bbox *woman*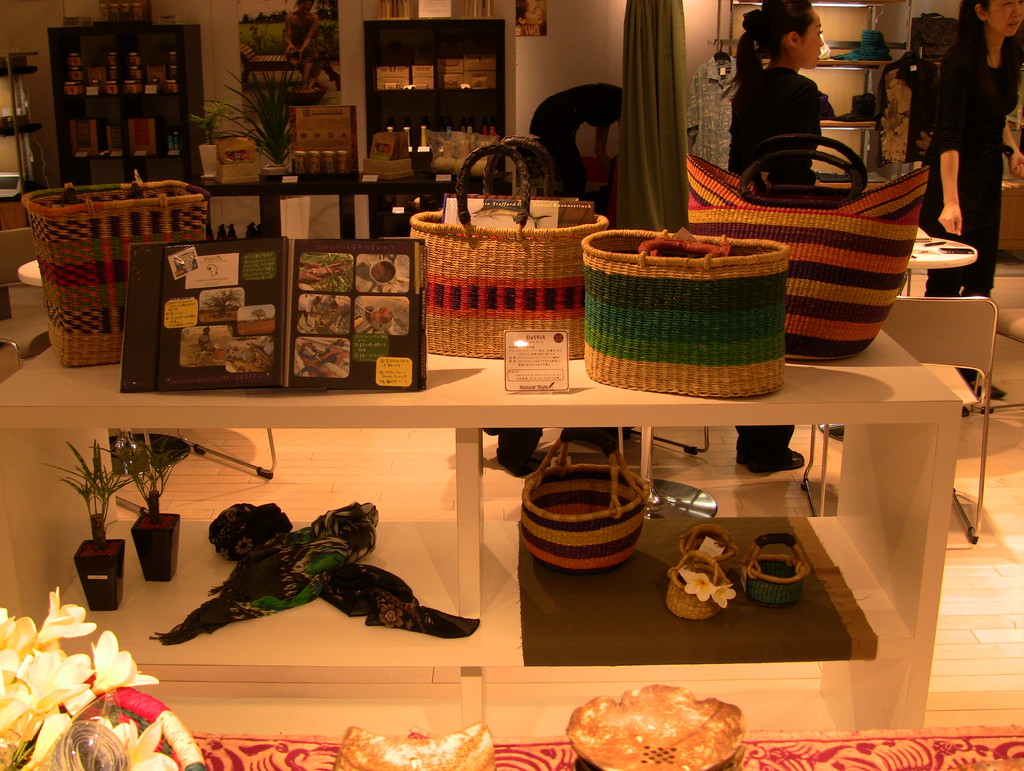
{"x1": 526, "y1": 82, "x2": 624, "y2": 199}
